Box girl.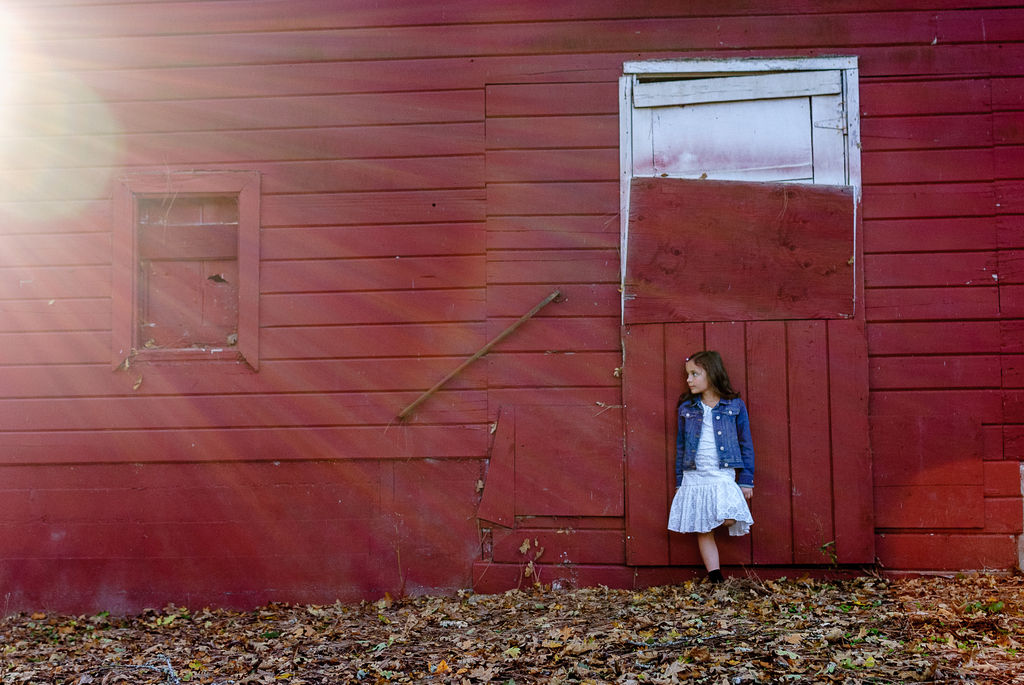
[left=666, top=349, right=760, bottom=587].
